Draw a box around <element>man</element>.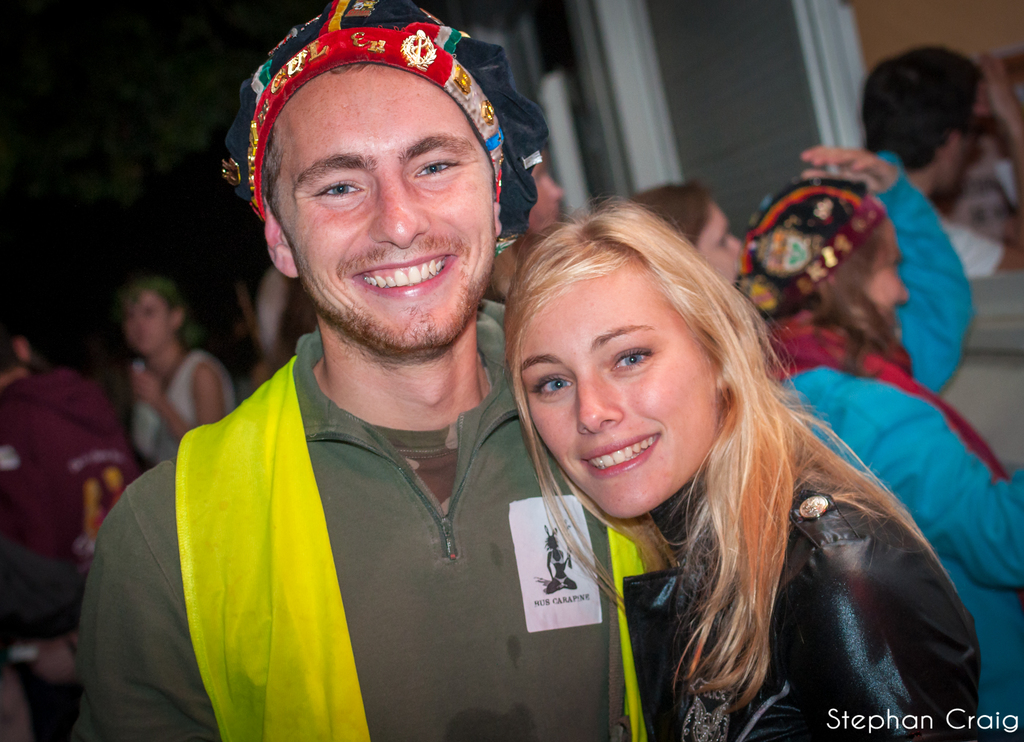
{"x1": 0, "y1": 332, "x2": 143, "y2": 741}.
